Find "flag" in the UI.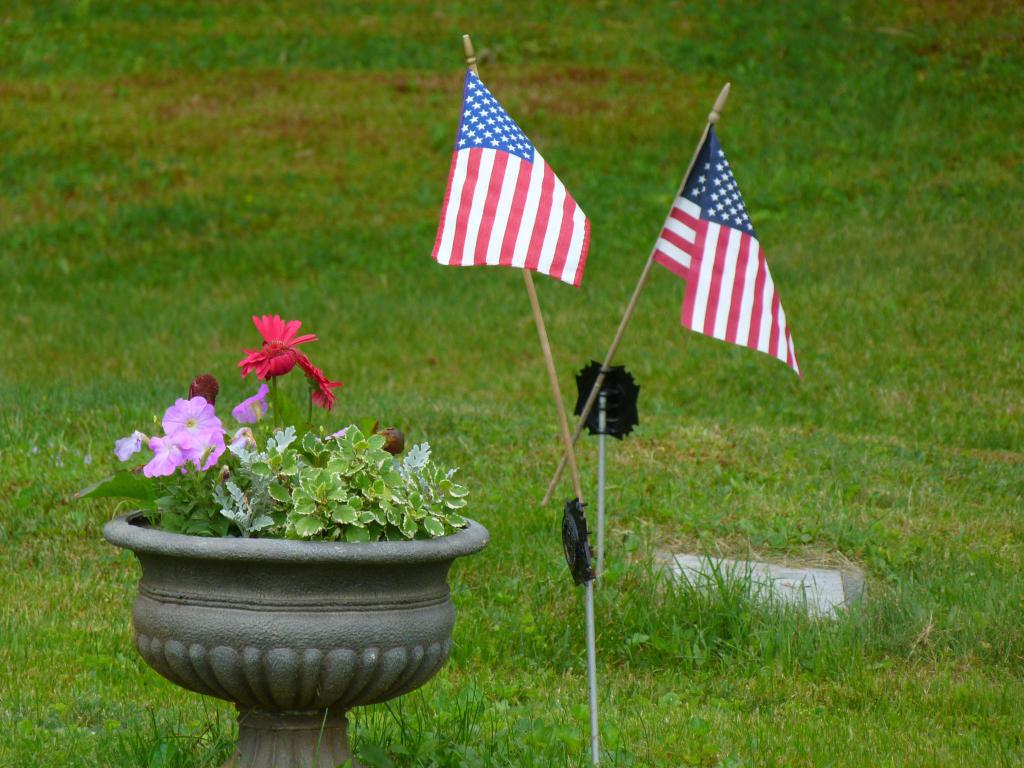
UI element at box(653, 120, 802, 378).
